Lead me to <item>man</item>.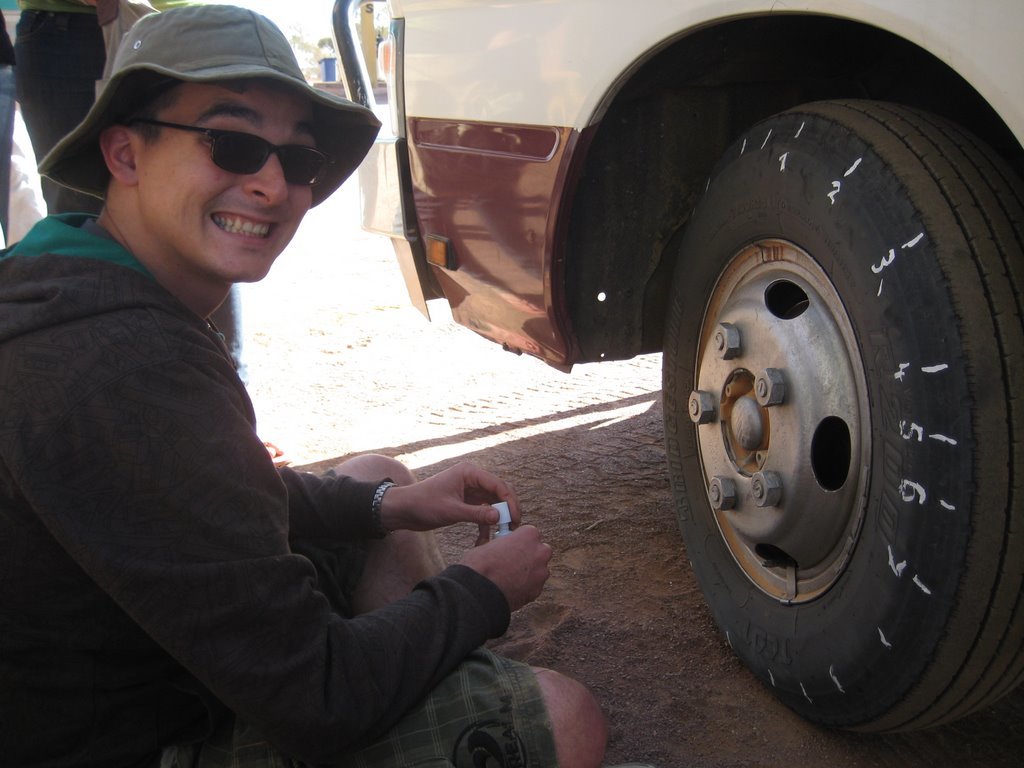
Lead to <box>0,0,609,767</box>.
